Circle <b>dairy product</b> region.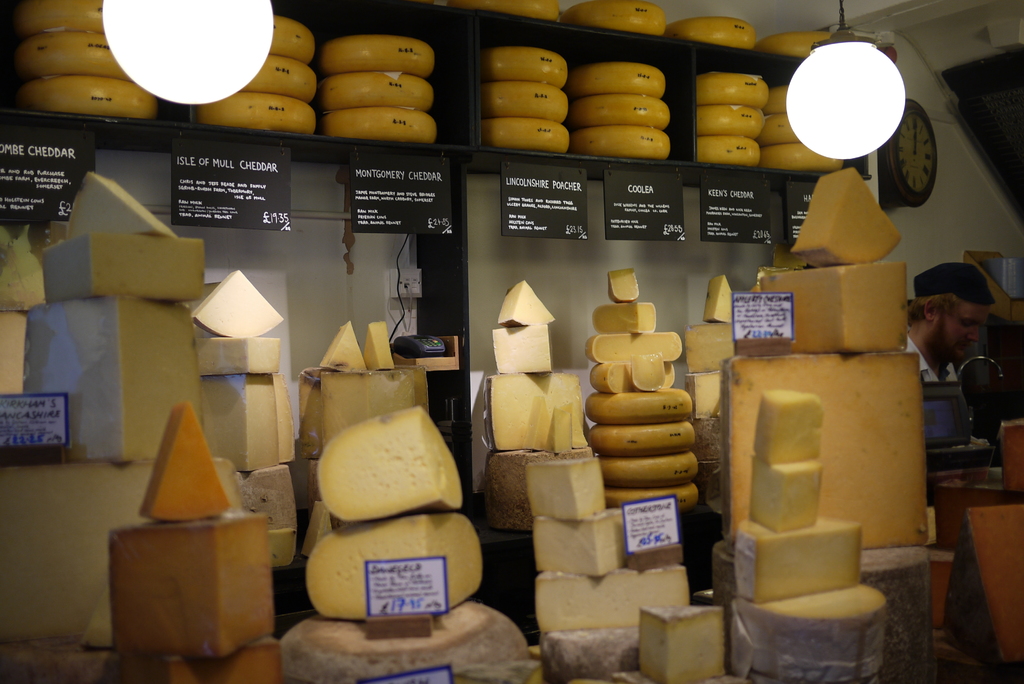
Region: pyautogui.locateOnScreen(783, 179, 902, 267).
